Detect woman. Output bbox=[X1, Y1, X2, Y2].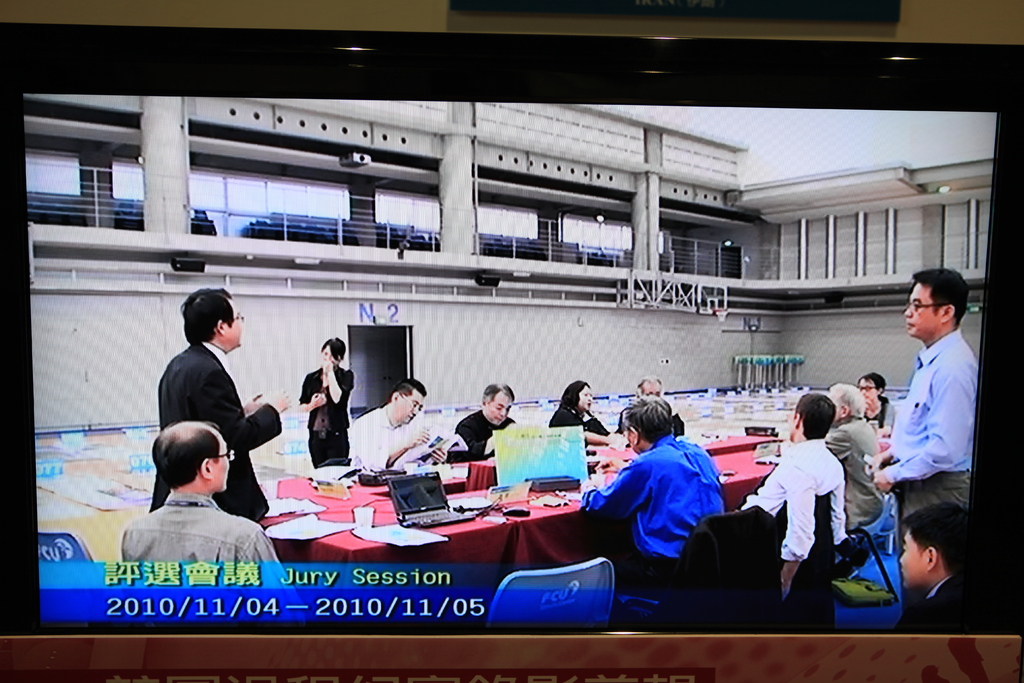
bbox=[552, 376, 620, 447].
